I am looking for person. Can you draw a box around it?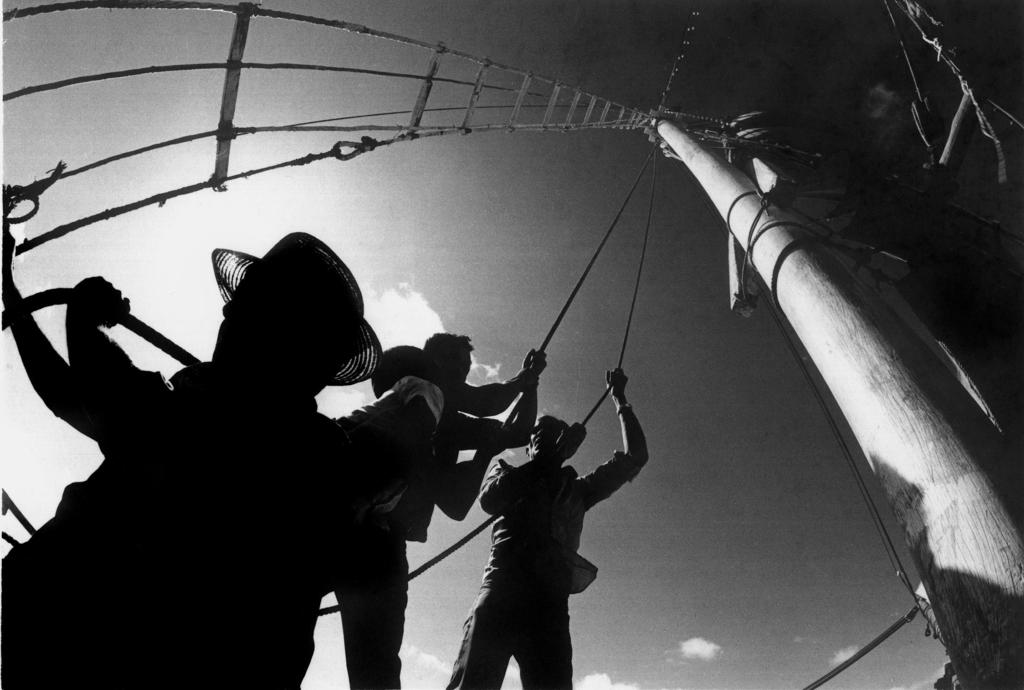
Sure, the bounding box is region(439, 353, 660, 689).
